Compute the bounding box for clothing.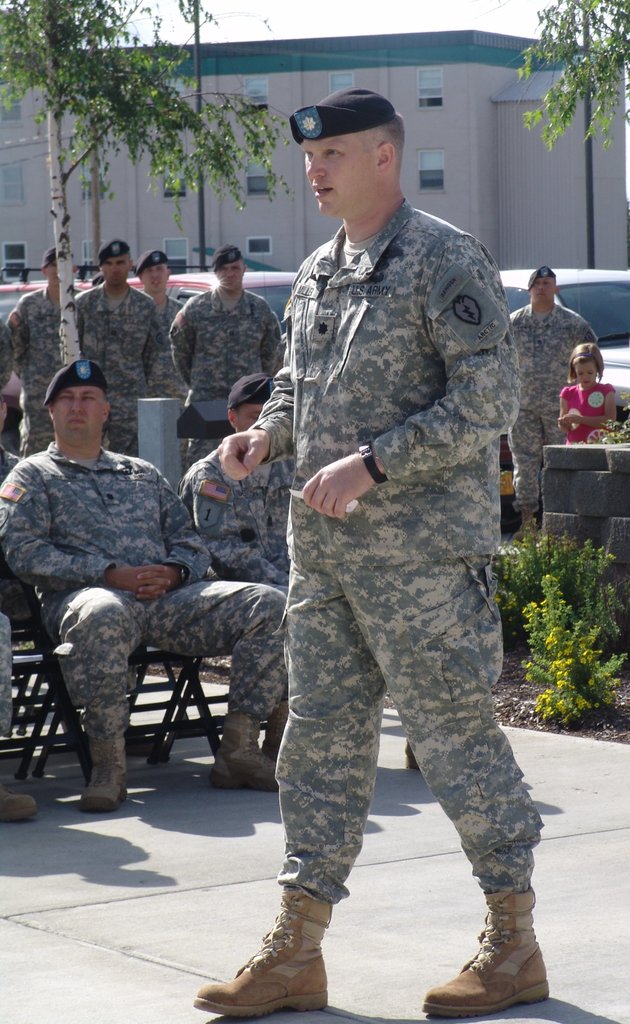
pyautogui.locateOnScreen(0, 283, 77, 452).
